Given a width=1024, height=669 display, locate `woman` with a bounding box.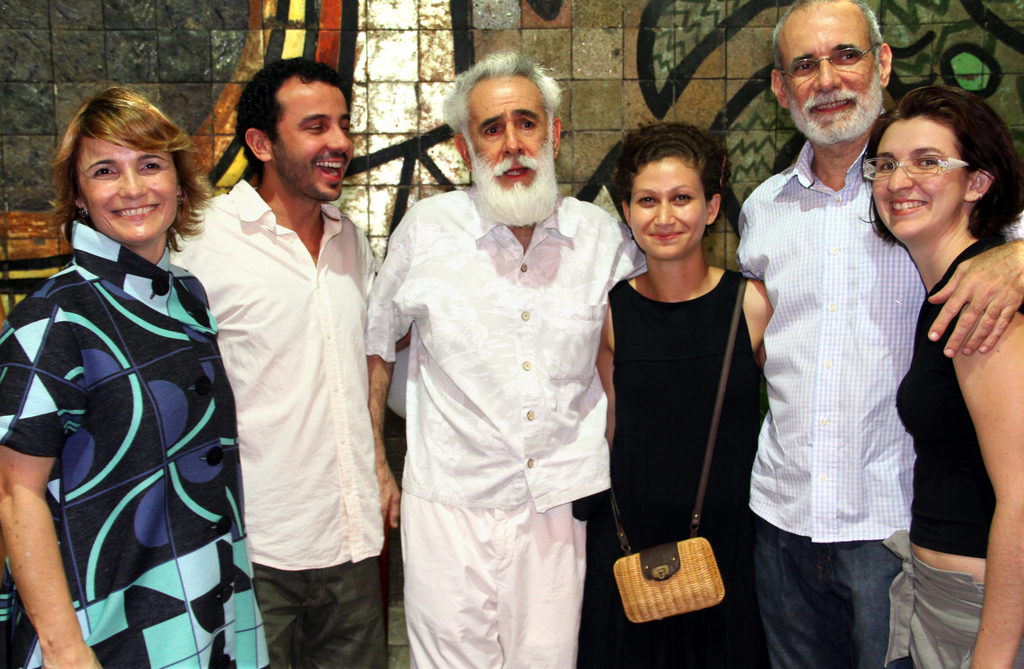
Located: (left=12, top=79, right=239, bottom=668).
